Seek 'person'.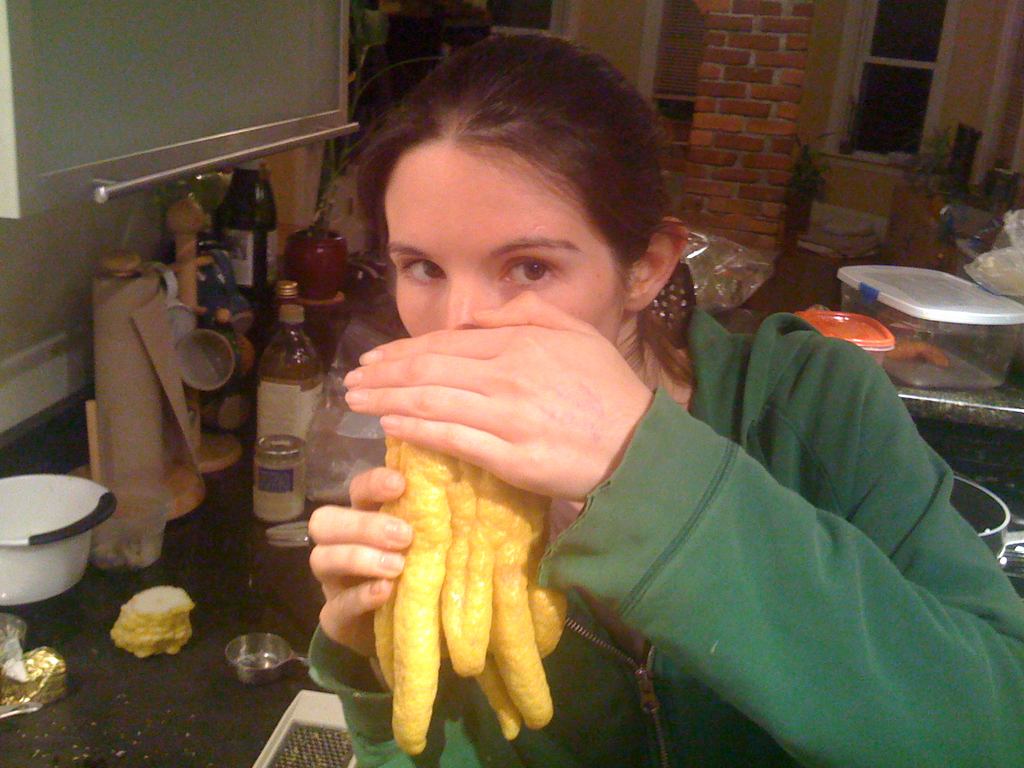
{"left": 312, "top": 28, "right": 1023, "bottom": 767}.
